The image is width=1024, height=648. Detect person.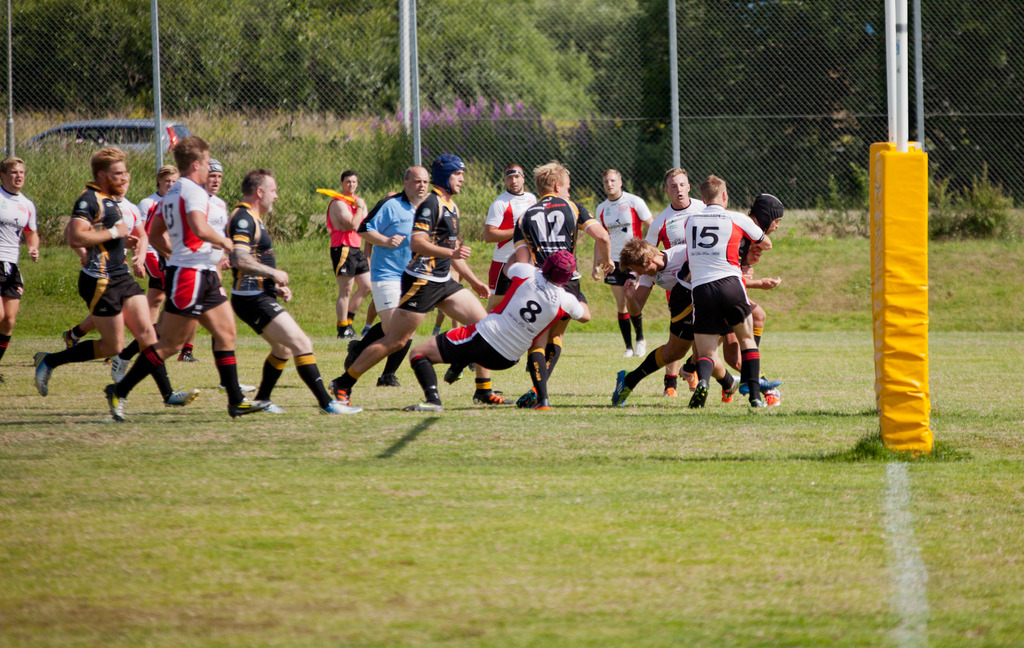
Detection: locate(328, 150, 517, 408).
